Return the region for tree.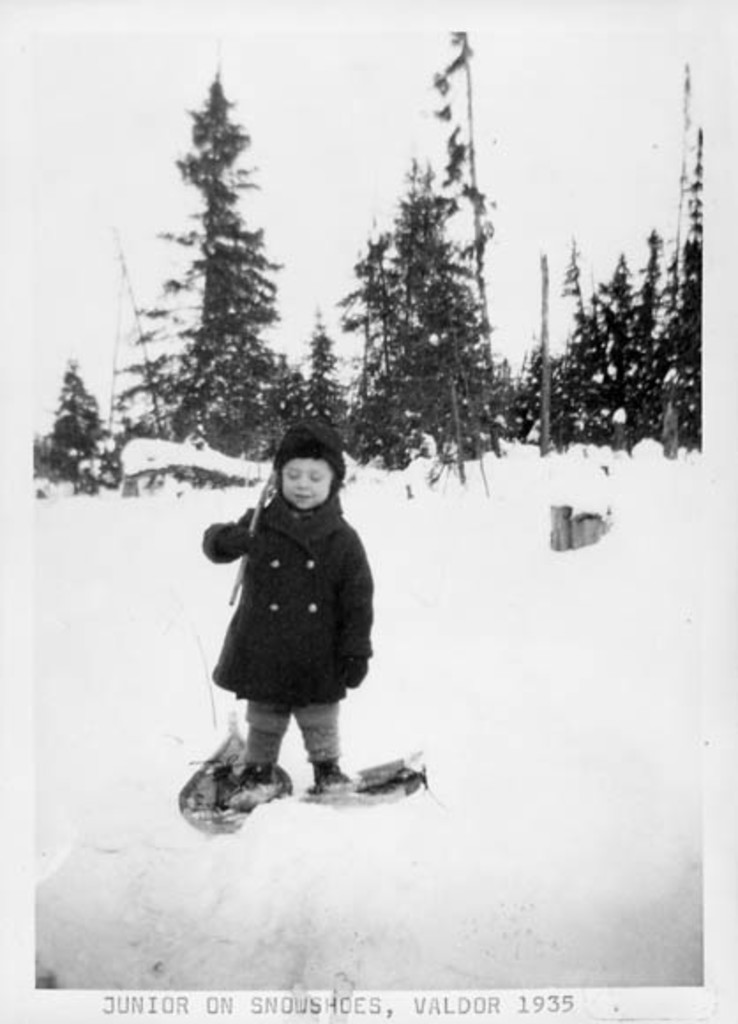
x1=109 y1=64 x2=291 y2=456.
